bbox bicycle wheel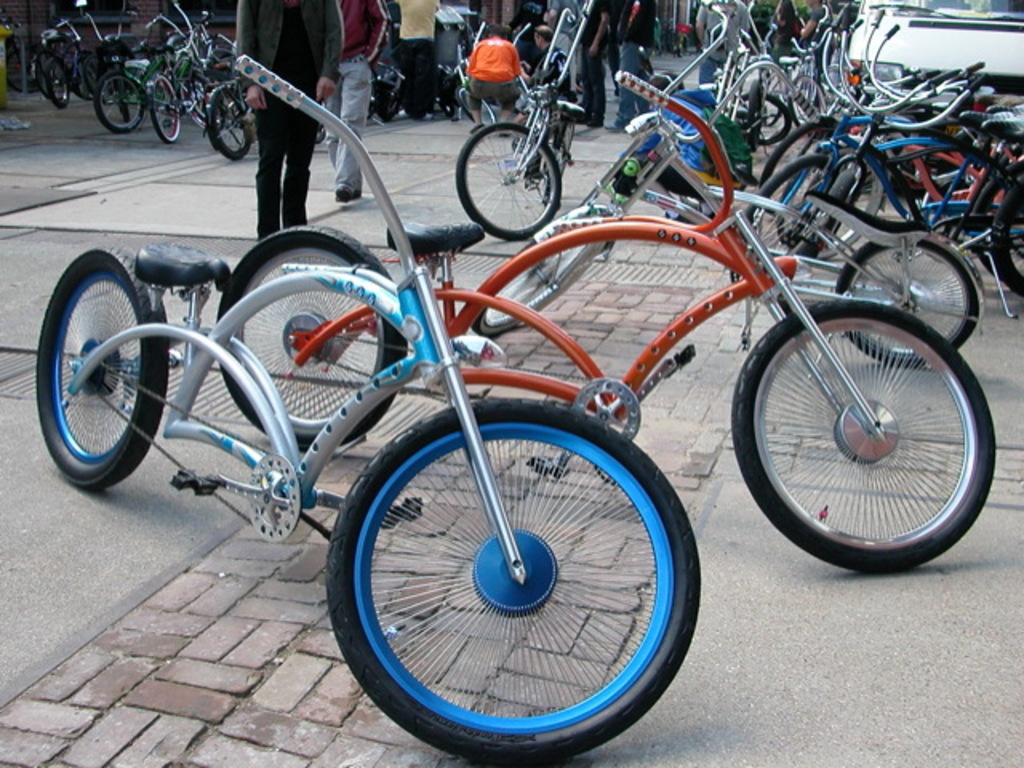
<box>43,58,74,109</box>
